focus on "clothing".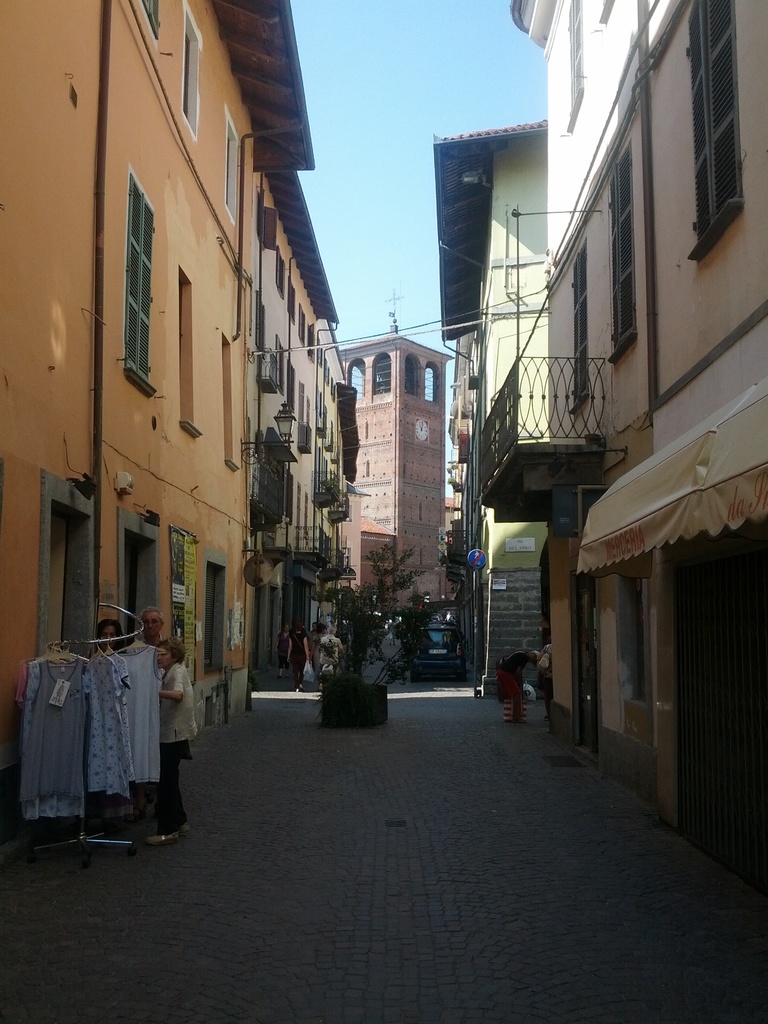
Focused at box=[154, 652, 195, 827].
